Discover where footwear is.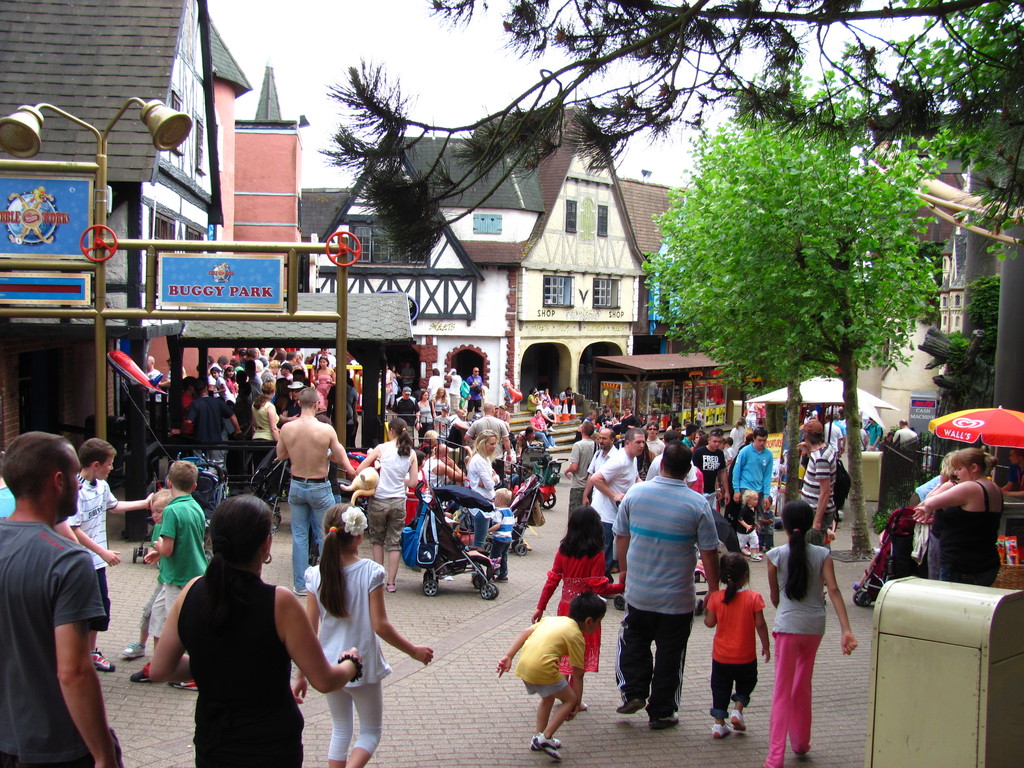
Discovered at pyautogui.locateOnScreen(730, 705, 748, 733).
